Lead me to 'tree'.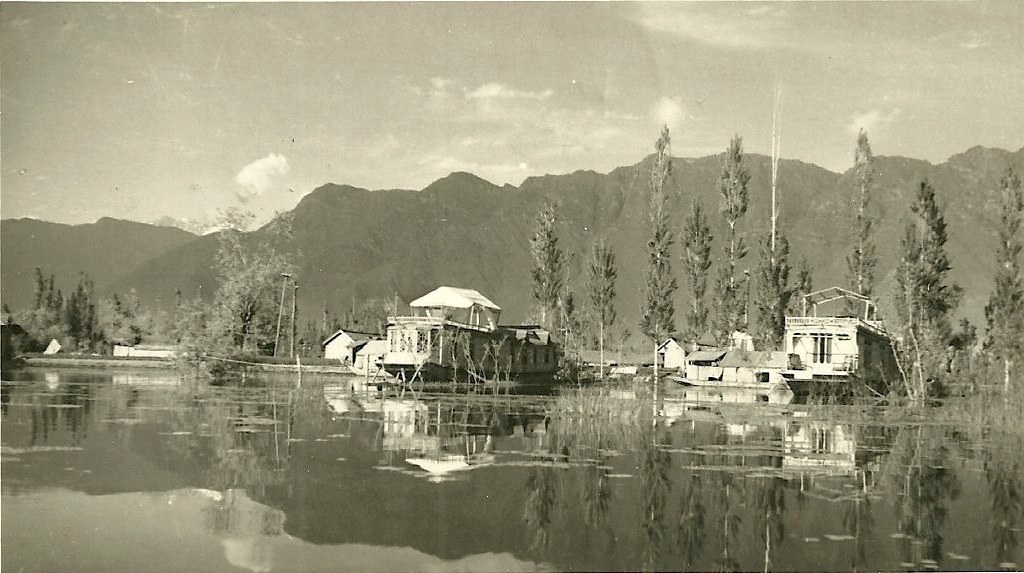
Lead to locate(890, 151, 978, 393).
